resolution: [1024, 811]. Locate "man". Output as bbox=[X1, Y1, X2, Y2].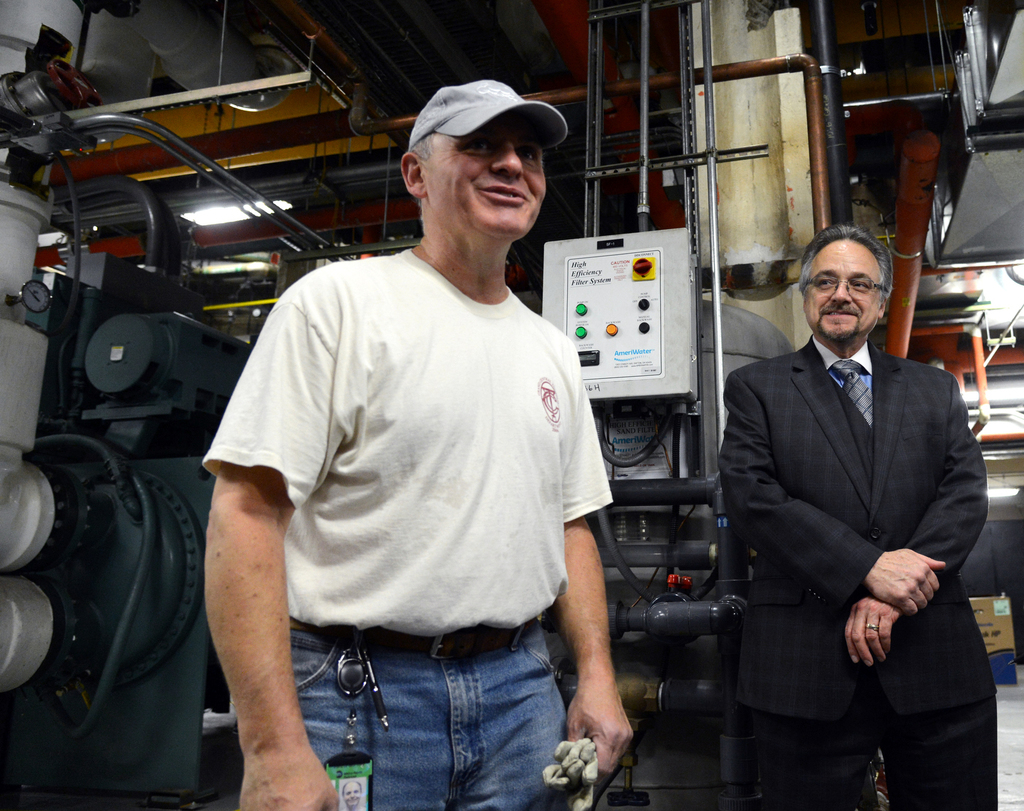
bbox=[716, 225, 998, 810].
